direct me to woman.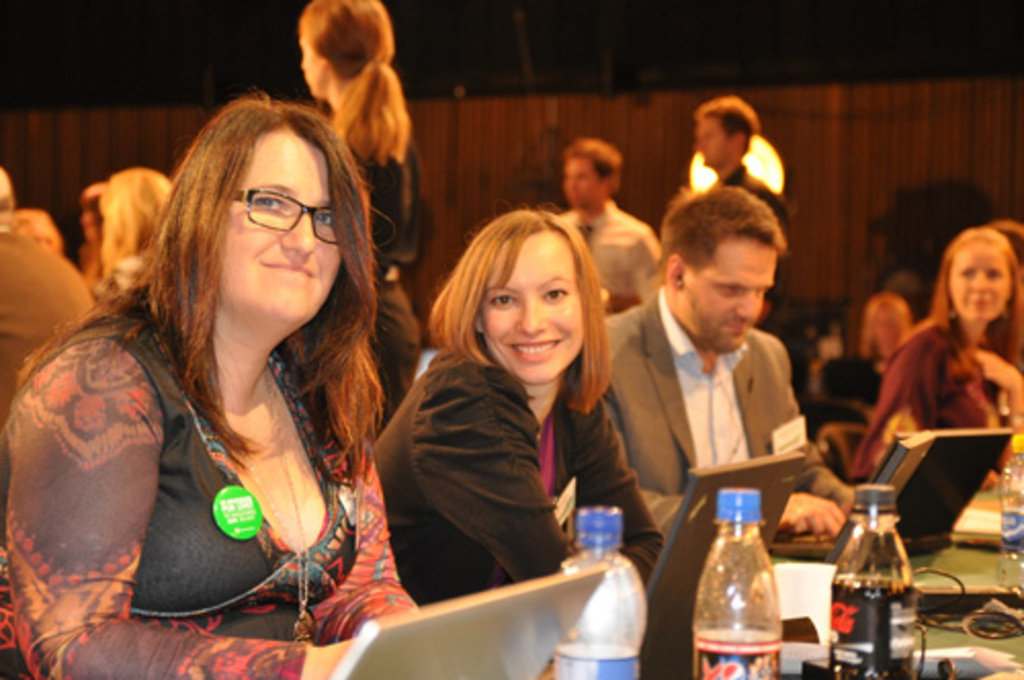
Direction: 295/0/426/416.
